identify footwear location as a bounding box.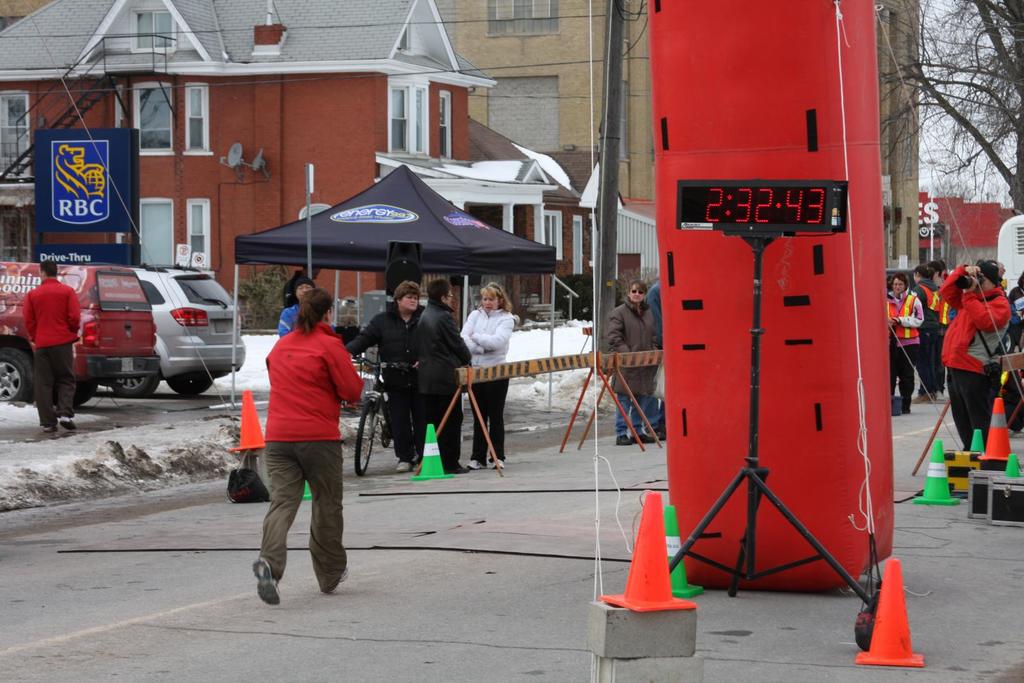
{"left": 410, "top": 454, "right": 419, "bottom": 465}.
